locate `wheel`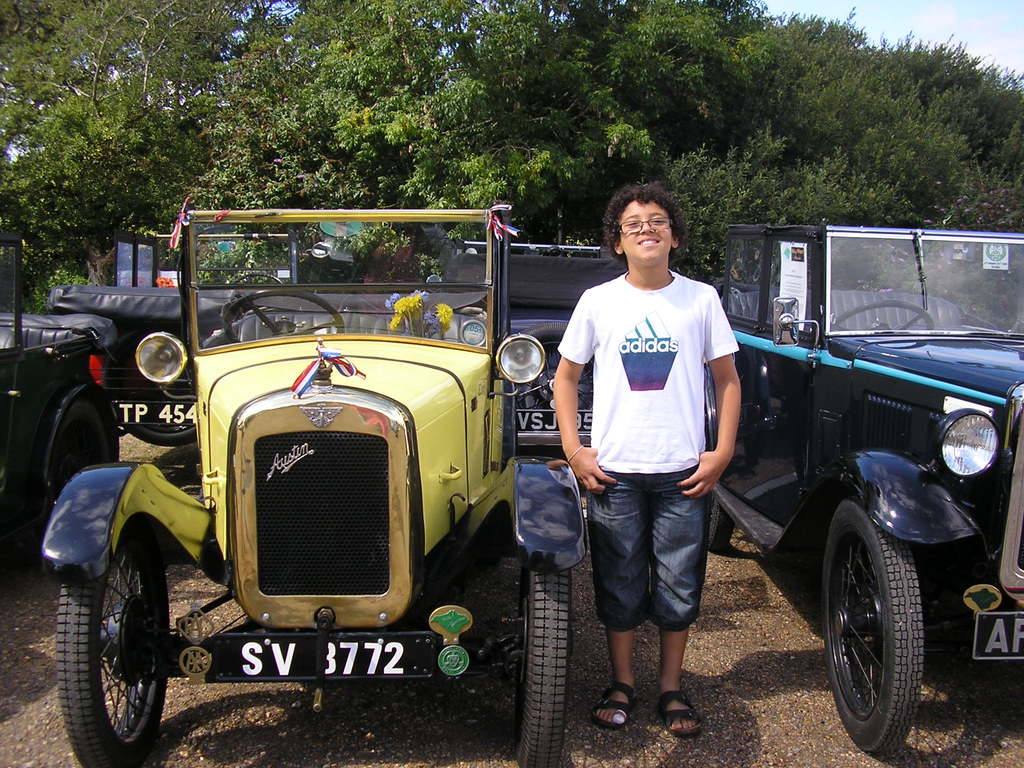
[x1=817, y1=492, x2=922, y2=755]
